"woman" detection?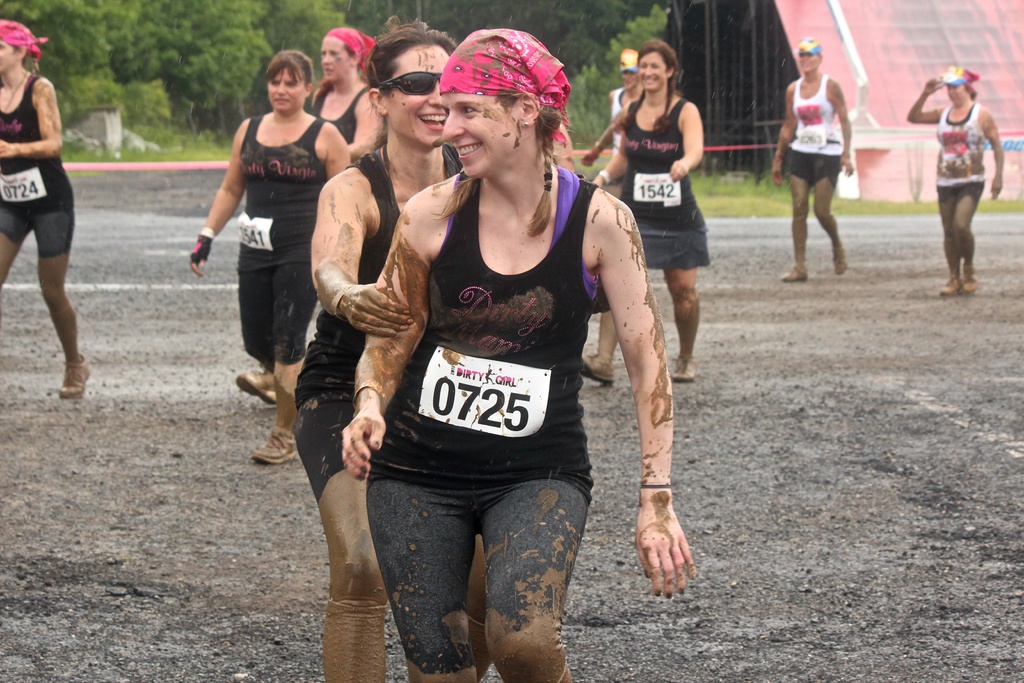
bbox(583, 37, 716, 379)
